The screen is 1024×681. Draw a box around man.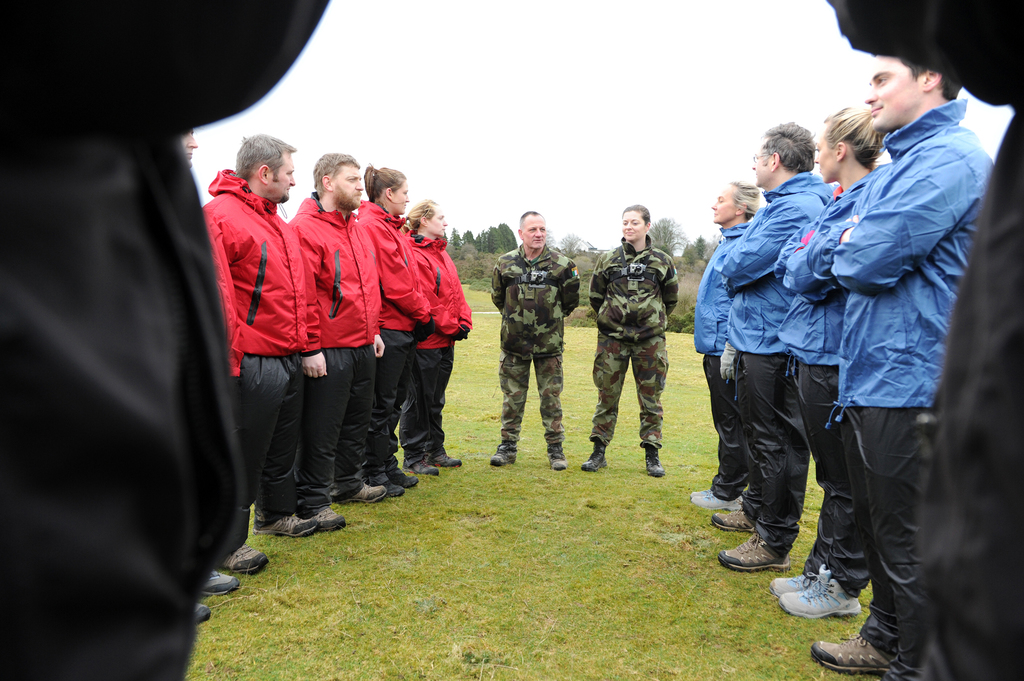
714 124 830 569.
